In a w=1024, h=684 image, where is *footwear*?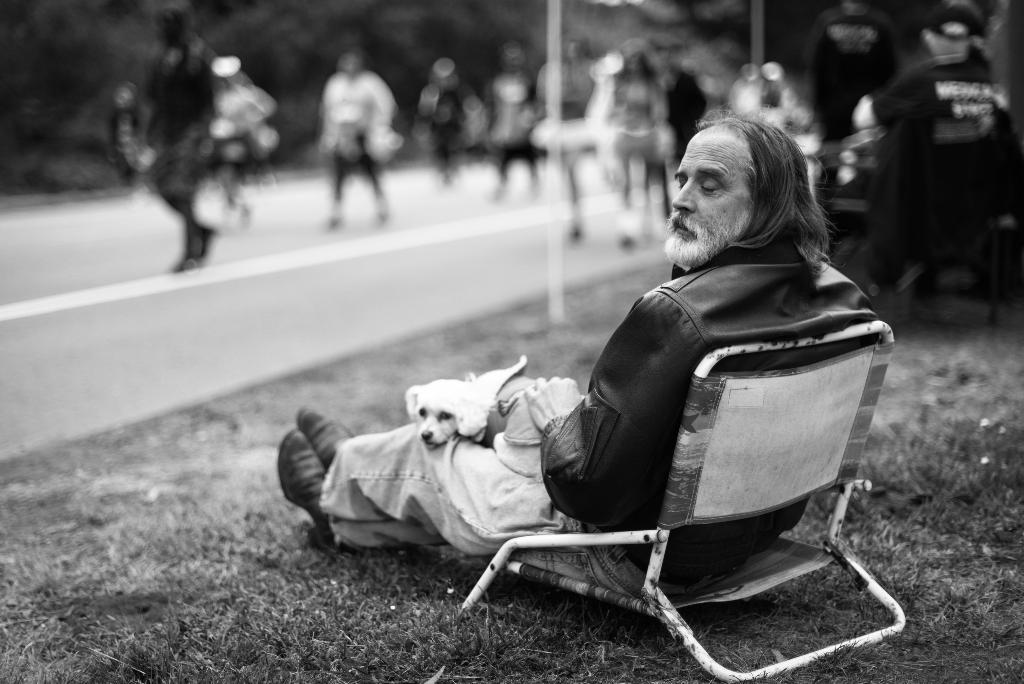
left=294, top=412, right=351, bottom=469.
